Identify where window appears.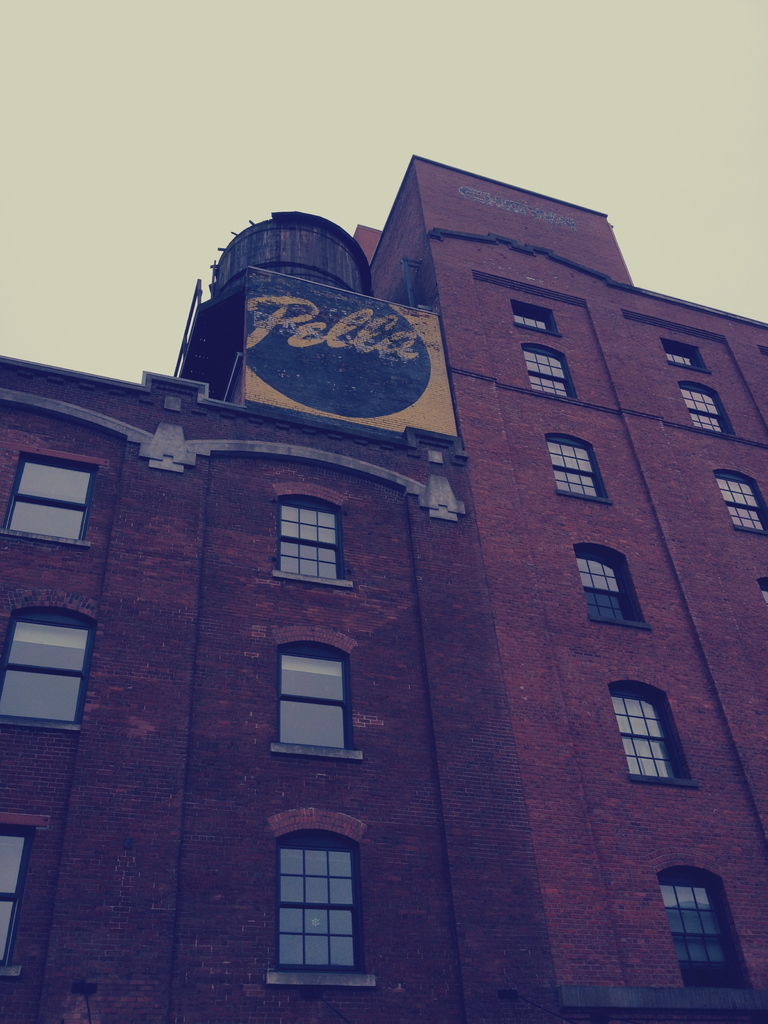
Appears at x1=262 y1=803 x2=380 y2=1001.
